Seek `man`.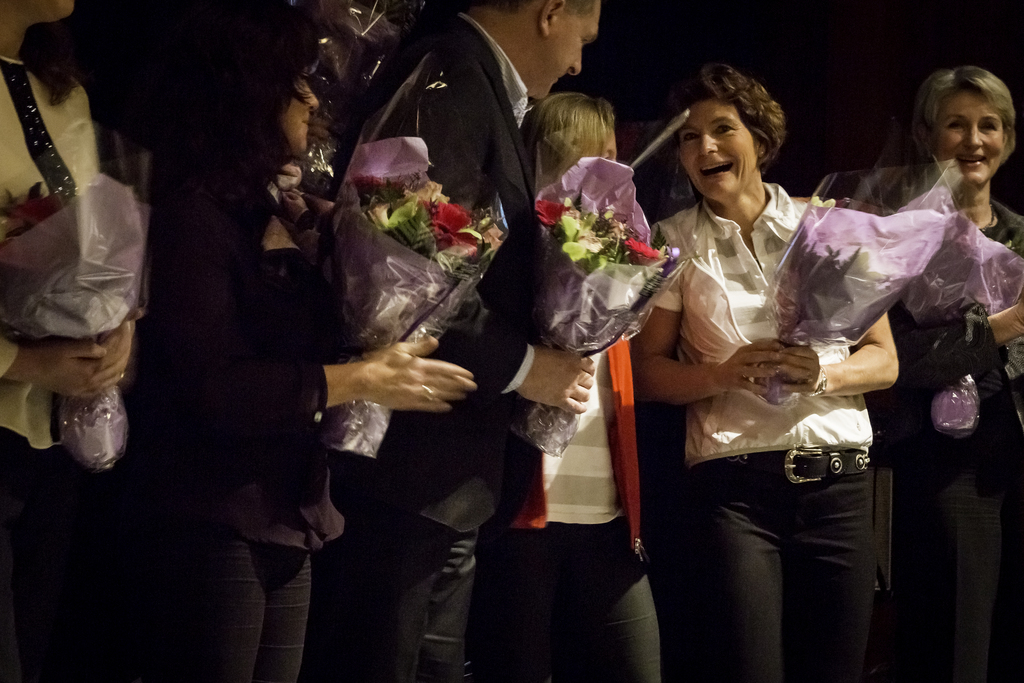
349:0:597:675.
